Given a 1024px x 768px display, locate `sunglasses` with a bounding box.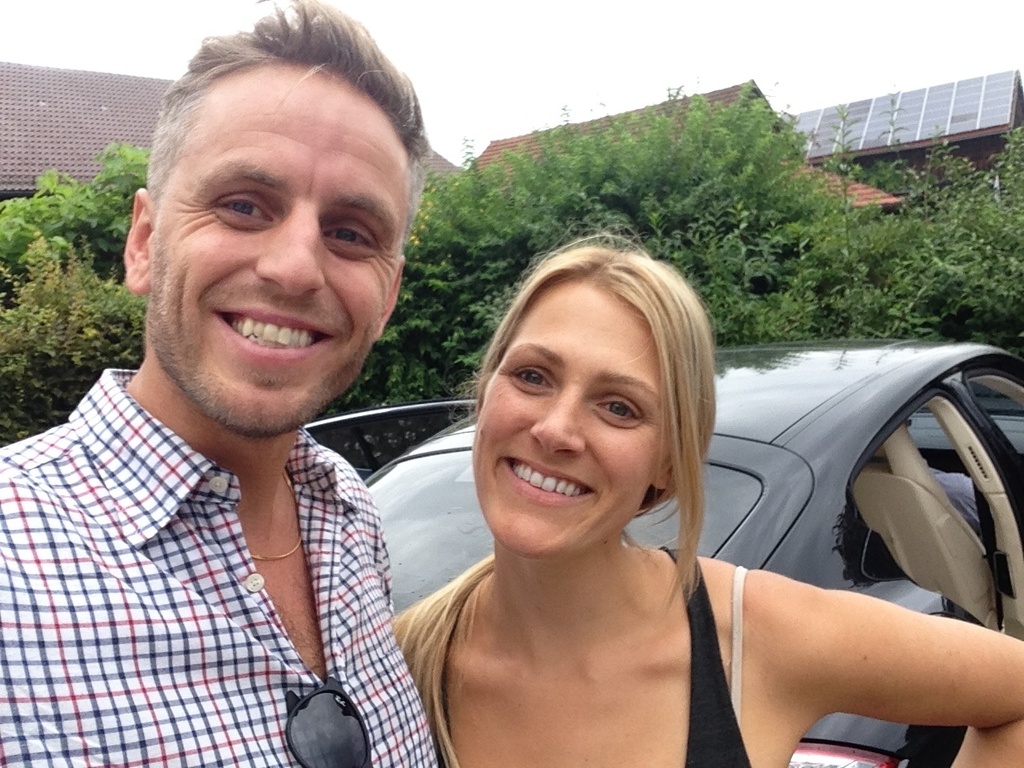
Located: {"x1": 285, "y1": 676, "x2": 372, "y2": 767}.
